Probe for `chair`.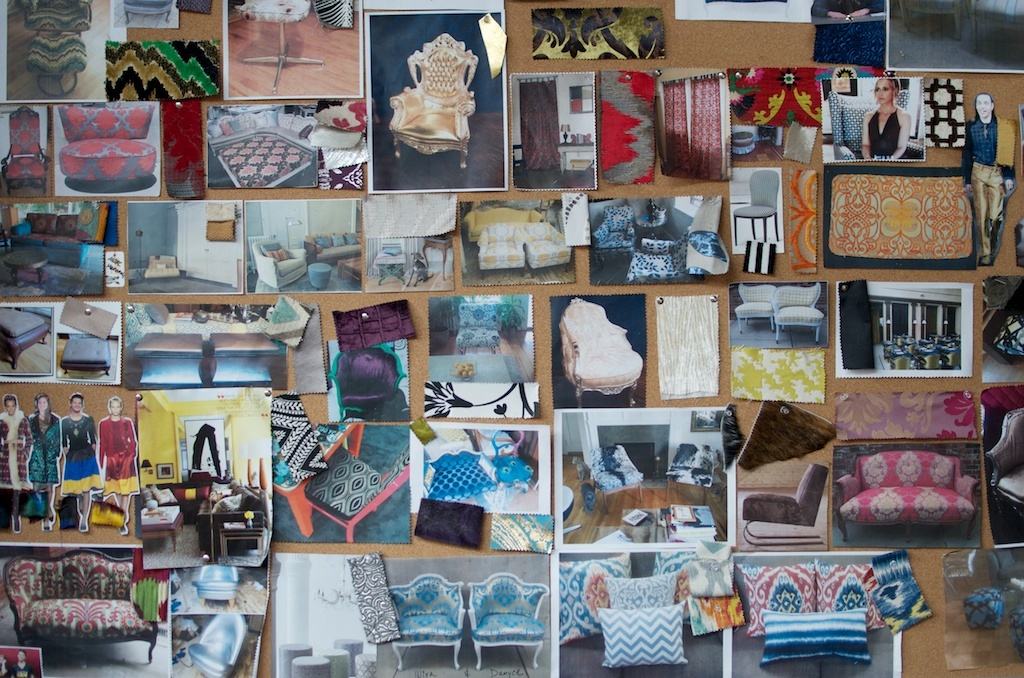
Probe result: {"x1": 301, "y1": 442, "x2": 409, "y2": 543}.
